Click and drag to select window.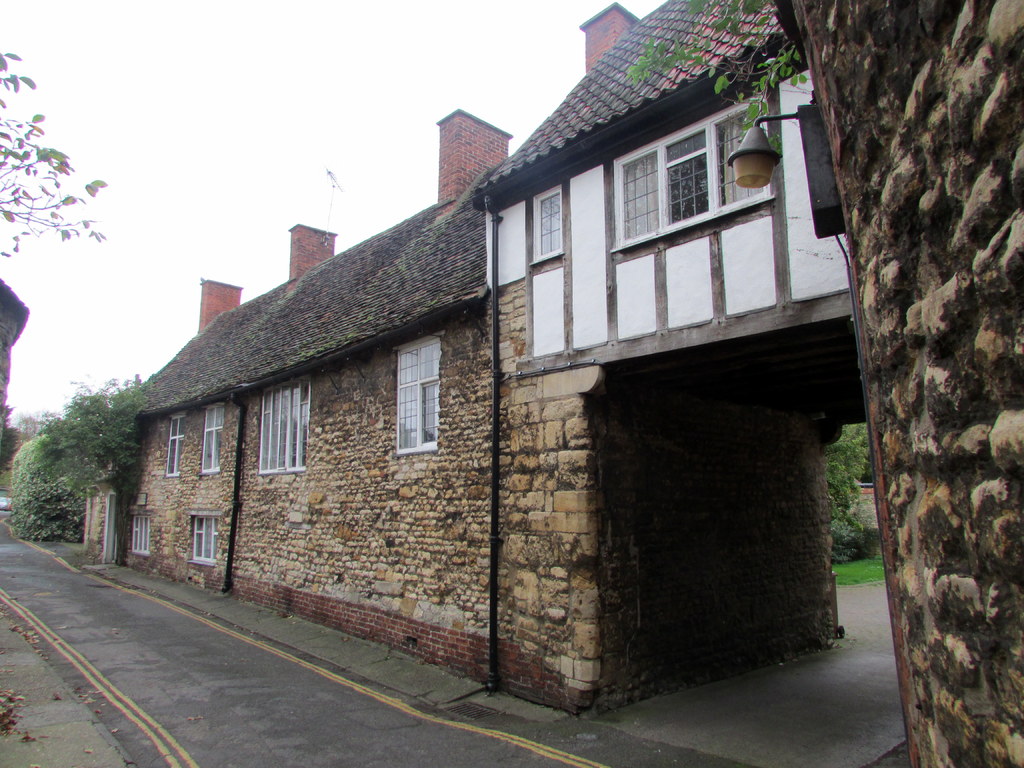
Selection: rect(257, 383, 312, 476).
